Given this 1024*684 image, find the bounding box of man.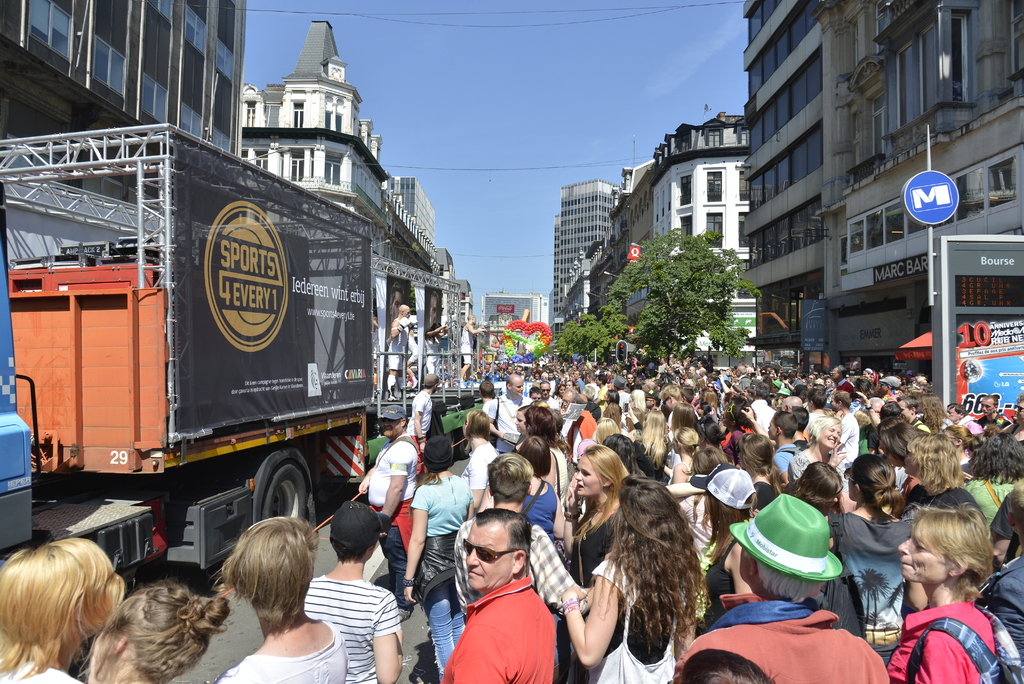
805/389/828/435.
